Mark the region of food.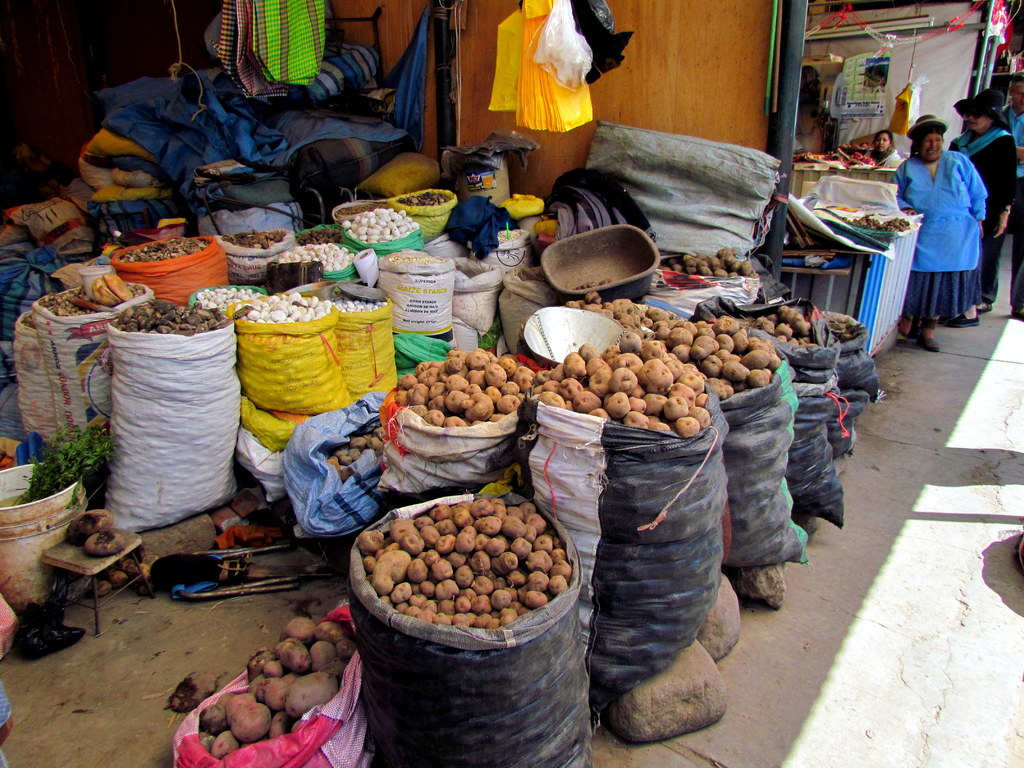
Region: box(192, 614, 359, 756).
